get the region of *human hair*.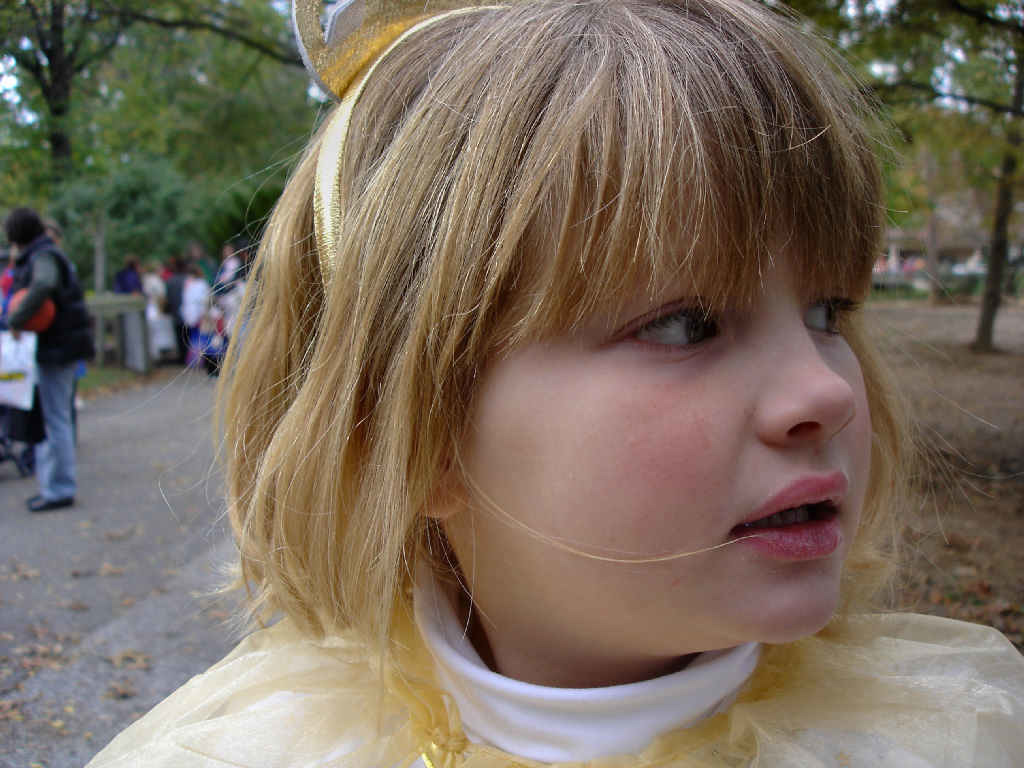
select_region(127, 253, 138, 272).
